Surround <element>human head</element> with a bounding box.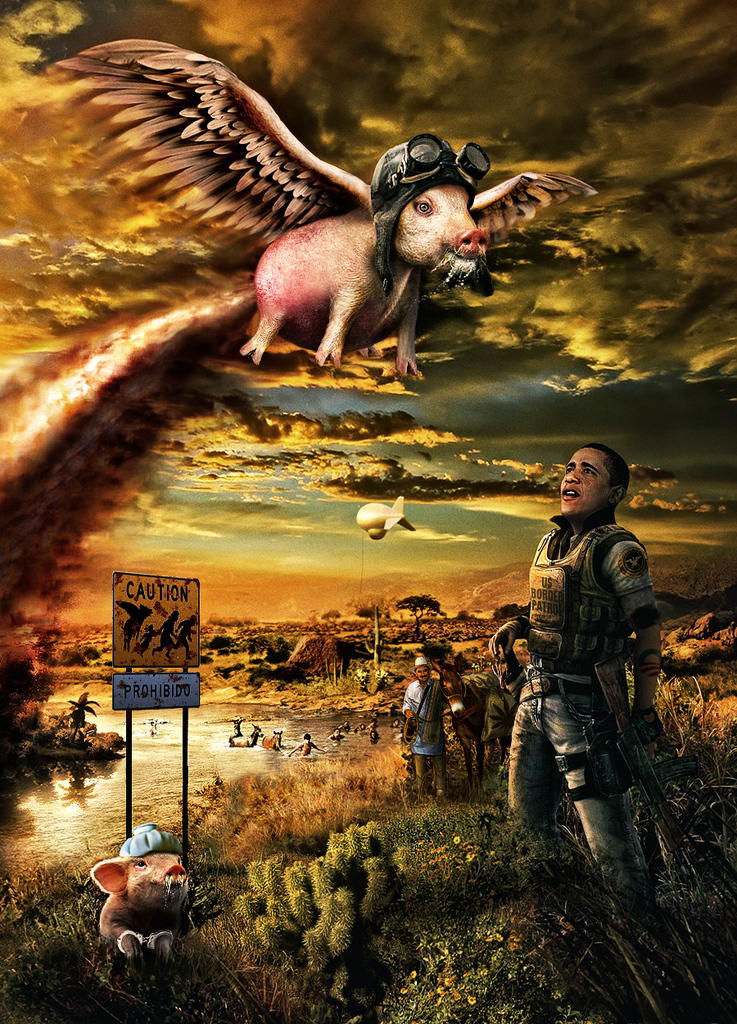
(415, 658, 429, 681).
